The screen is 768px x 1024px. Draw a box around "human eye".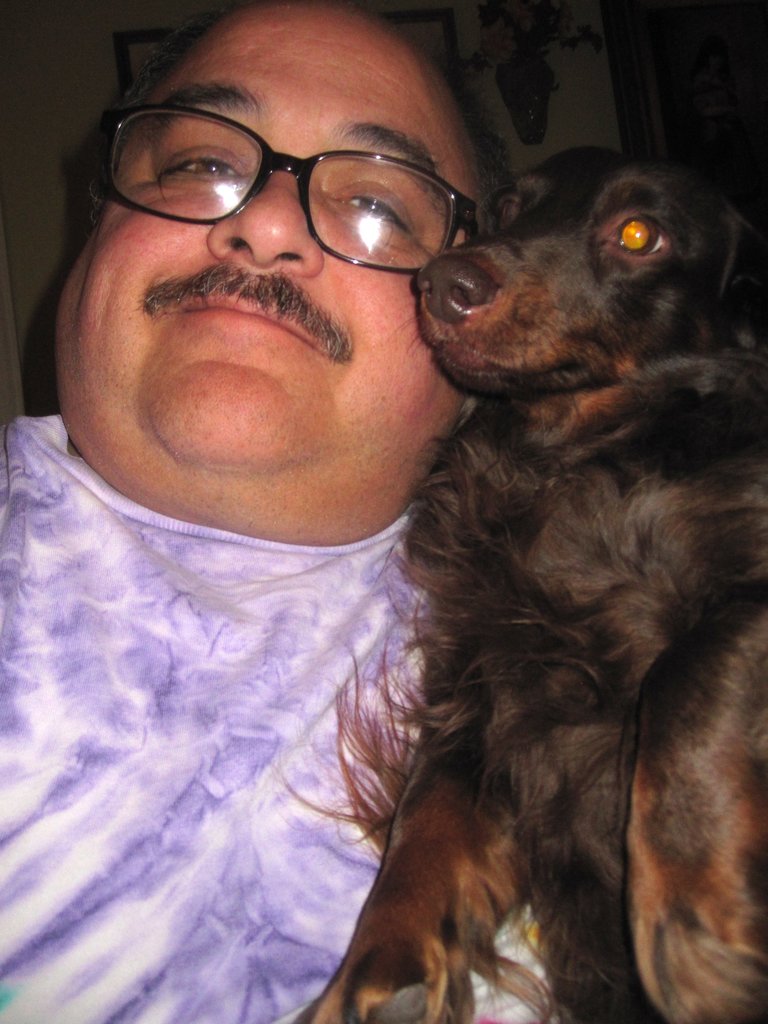
crop(138, 131, 252, 195).
